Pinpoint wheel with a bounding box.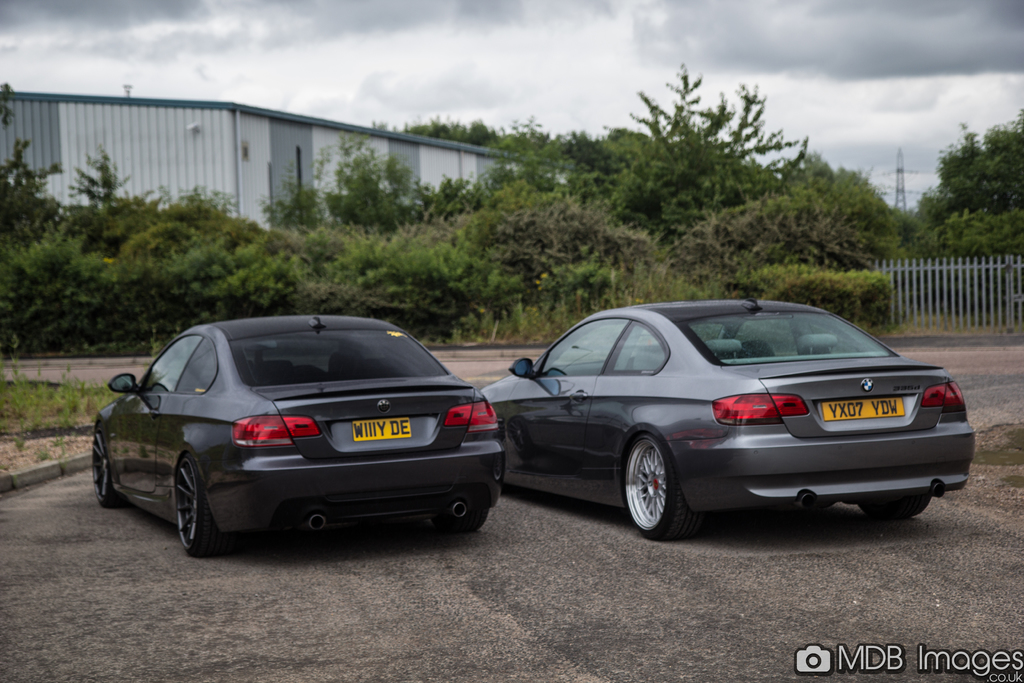
862,501,929,520.
